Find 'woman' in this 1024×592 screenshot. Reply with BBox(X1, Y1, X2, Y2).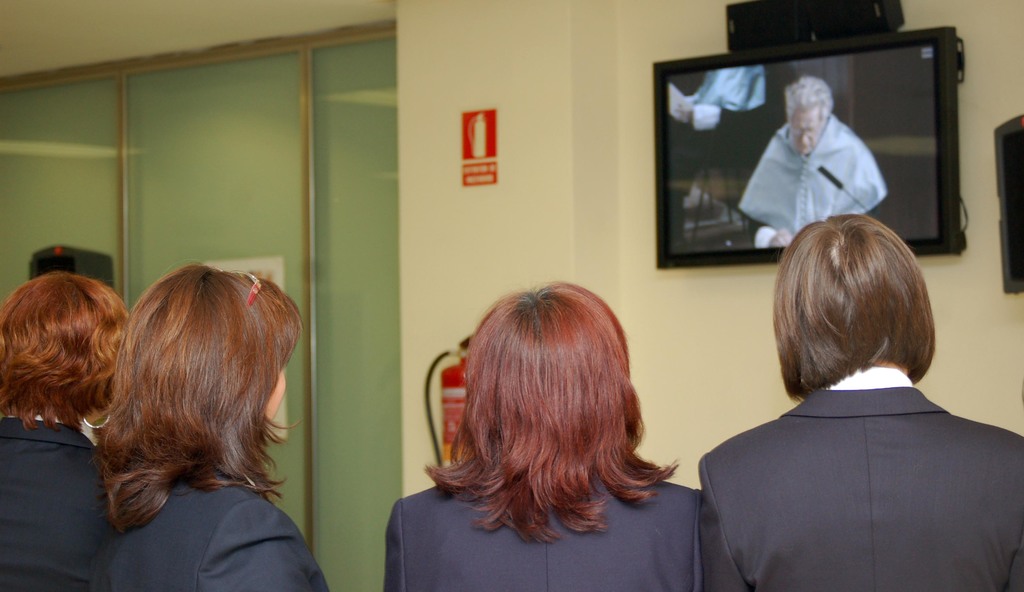
BBox(712, 191, 1001, 591).
